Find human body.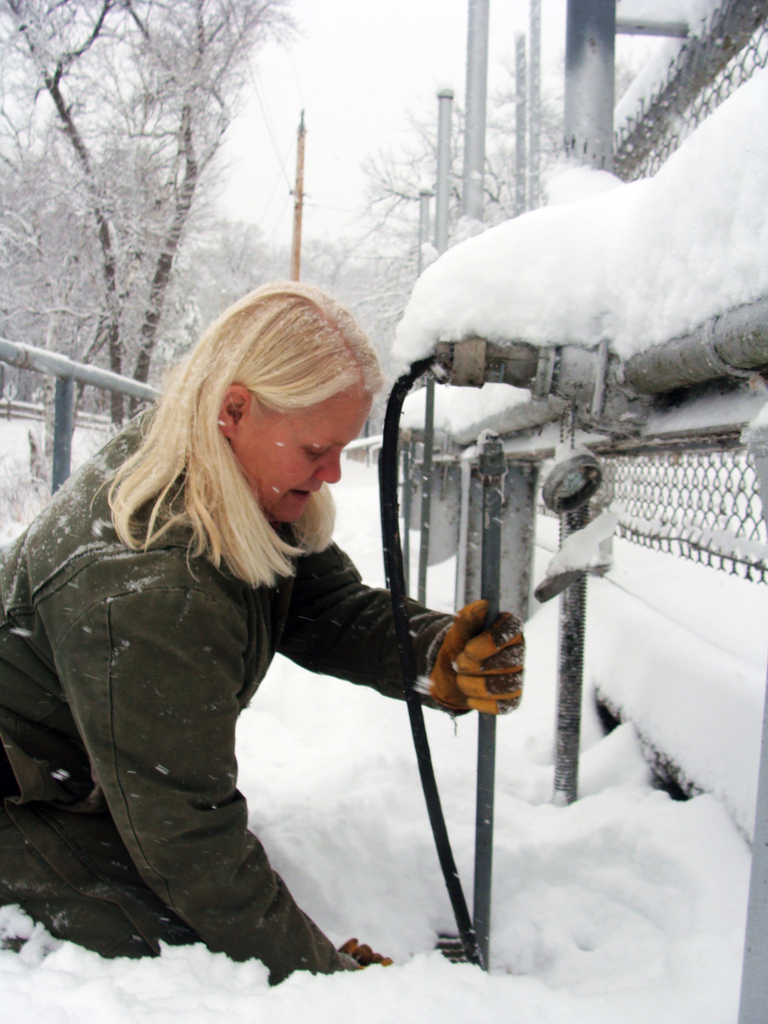
28:276:510:964.
